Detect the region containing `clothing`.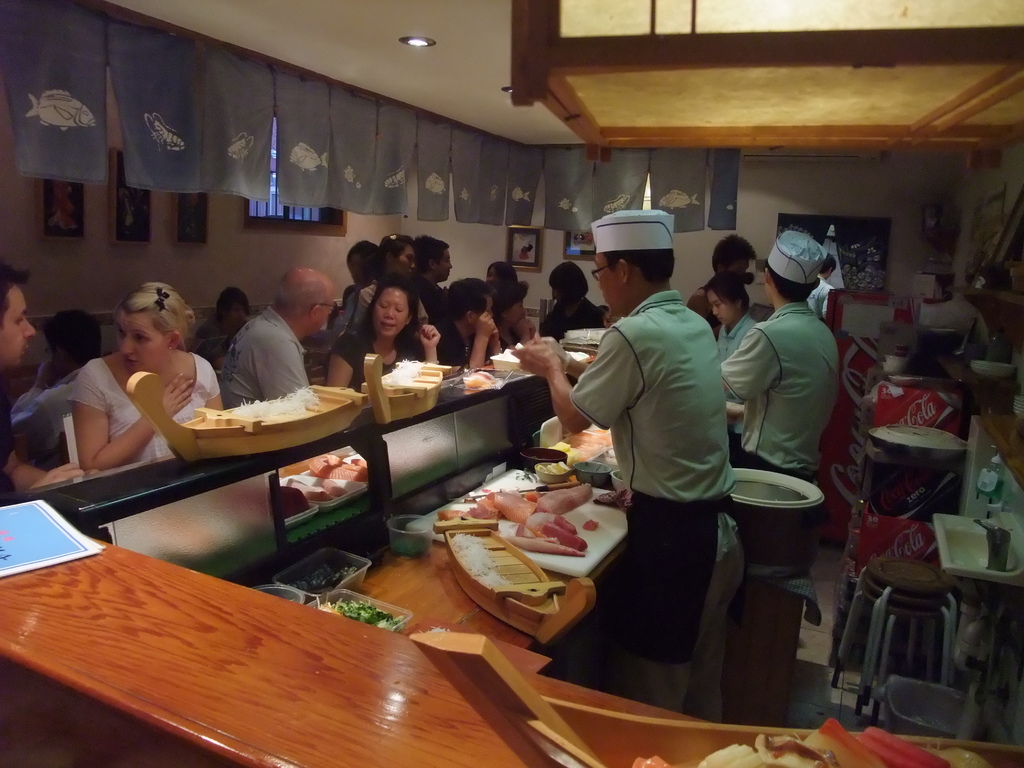
719, 302, 840, 571.
